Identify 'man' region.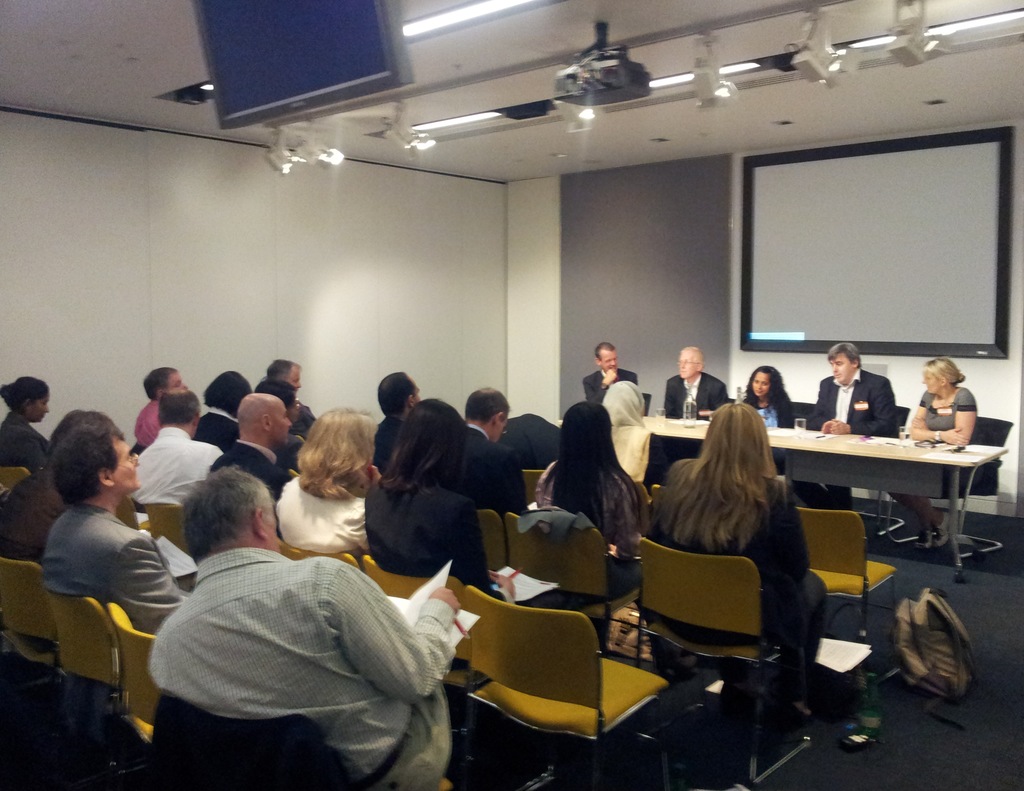
Region: select_region(107, 448, 497, 769).
